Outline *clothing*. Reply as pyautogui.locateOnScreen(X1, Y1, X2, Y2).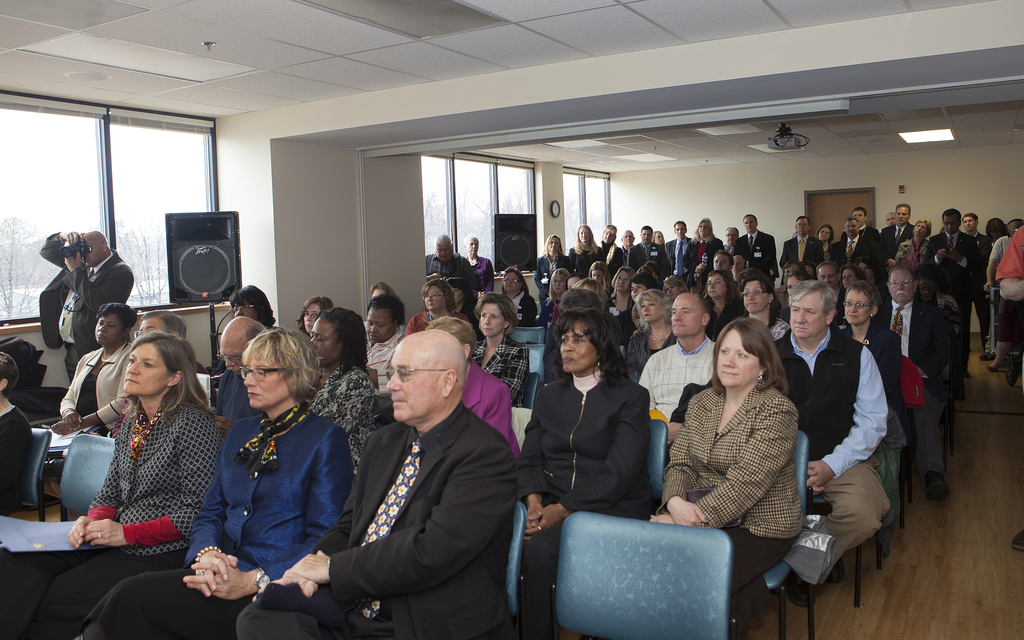
pyautogui.locateOnScreen(638, 237, 668, 268).
